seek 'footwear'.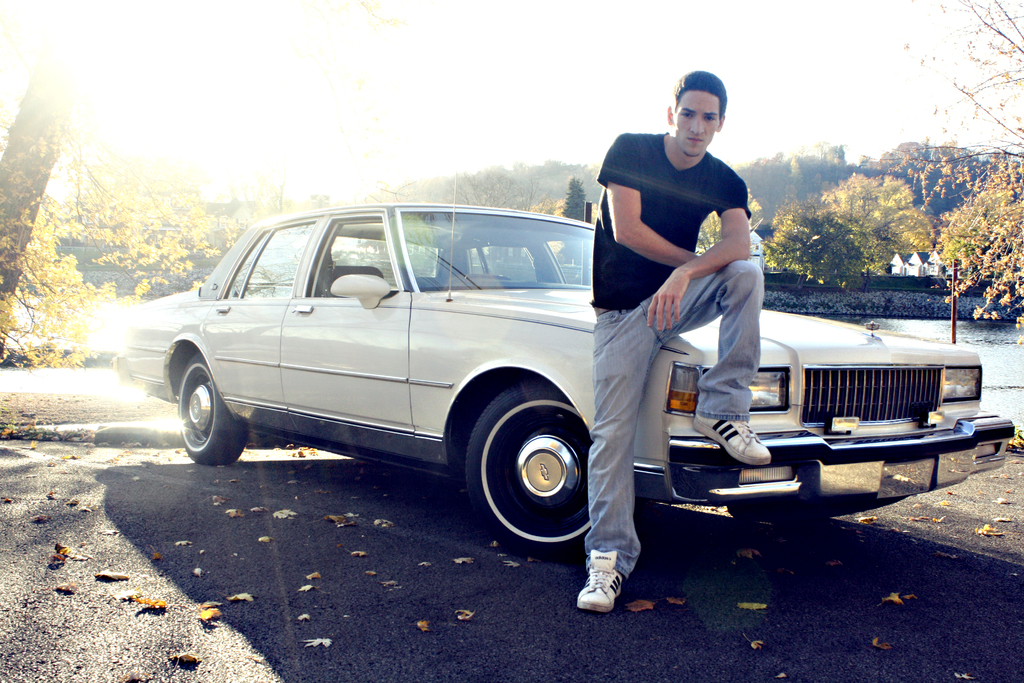
(584,556,648,627).
